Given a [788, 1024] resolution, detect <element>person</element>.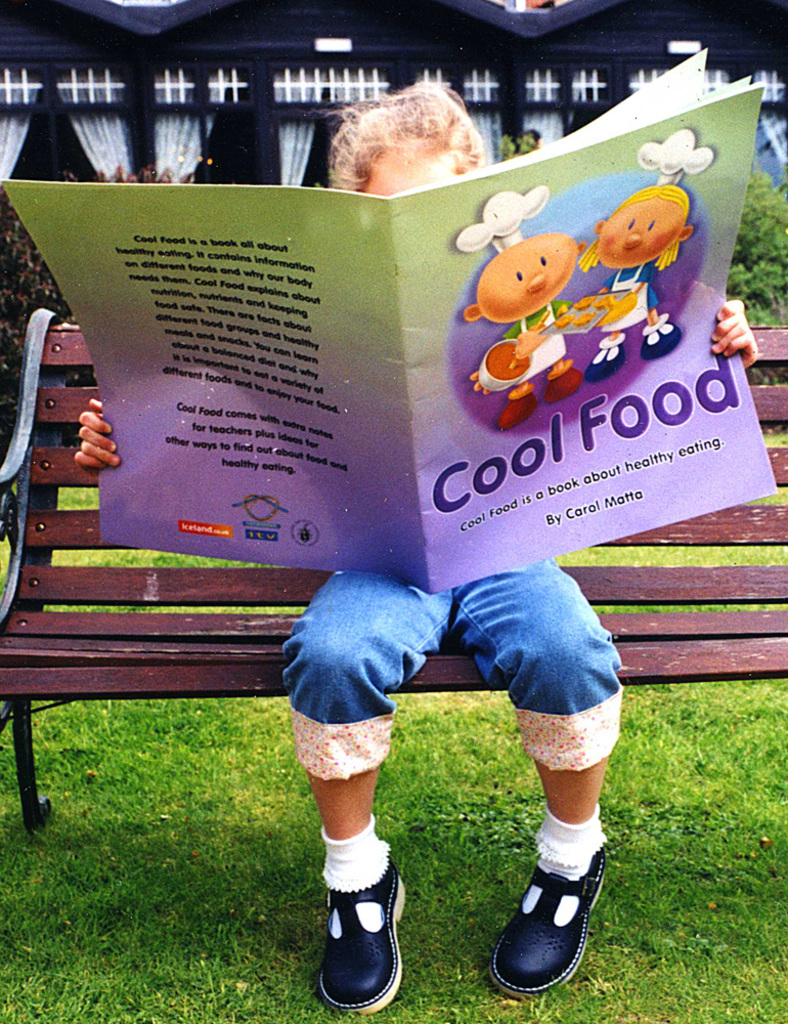
107:109:706:887.
